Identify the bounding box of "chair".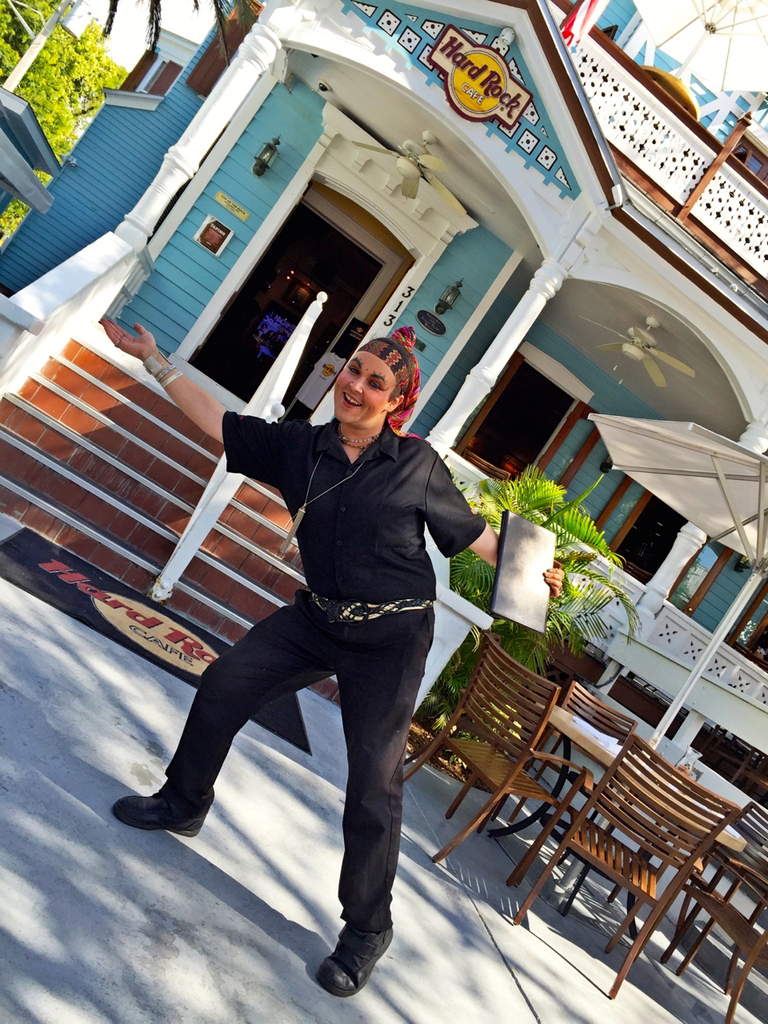
x1=512, y1=737, x2=739, y2=995.
